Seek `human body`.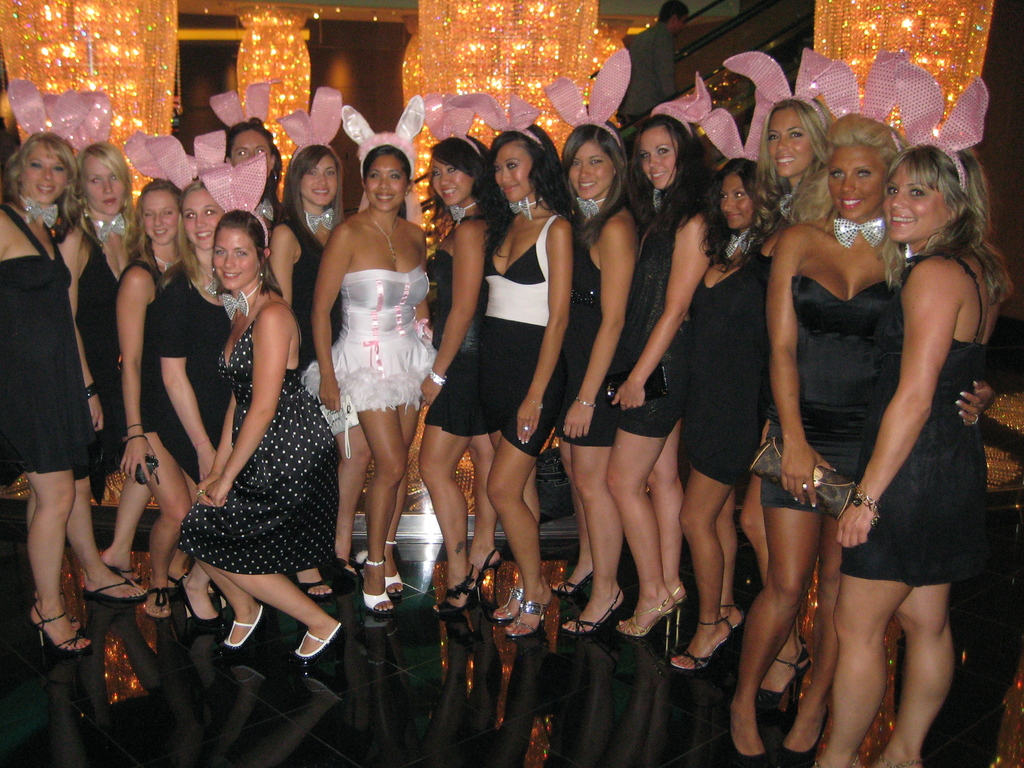
(left=548, top=117, right=643, bottom=642).
